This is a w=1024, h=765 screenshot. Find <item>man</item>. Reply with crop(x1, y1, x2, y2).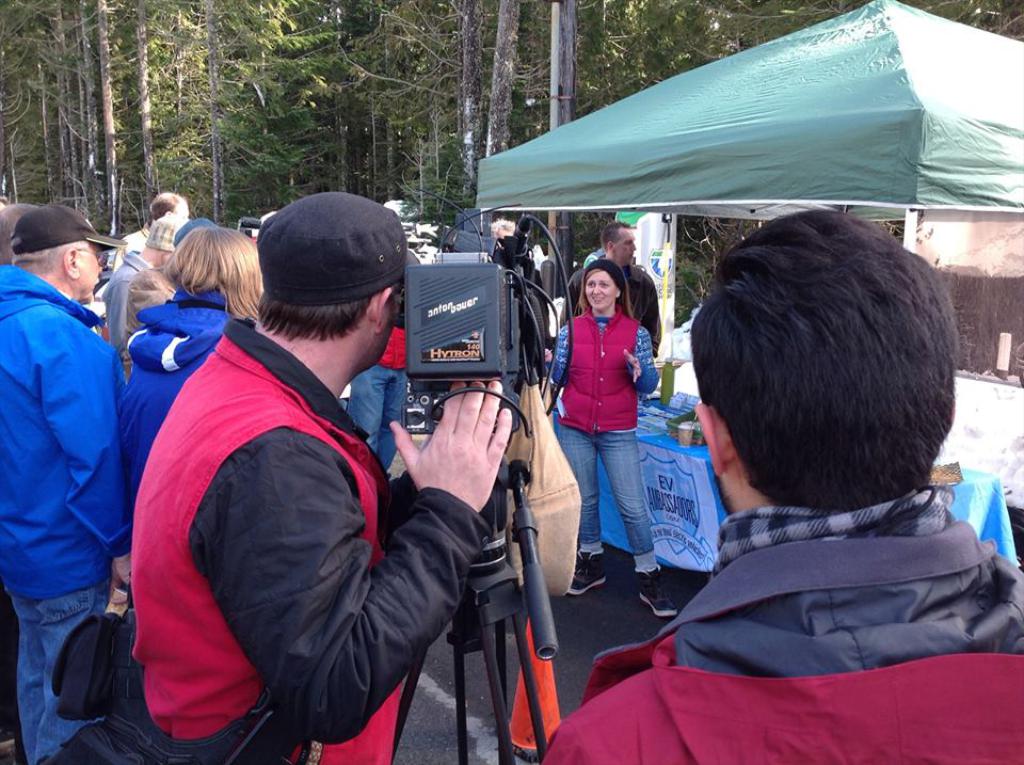
crop(0, 172, 130, 717).
